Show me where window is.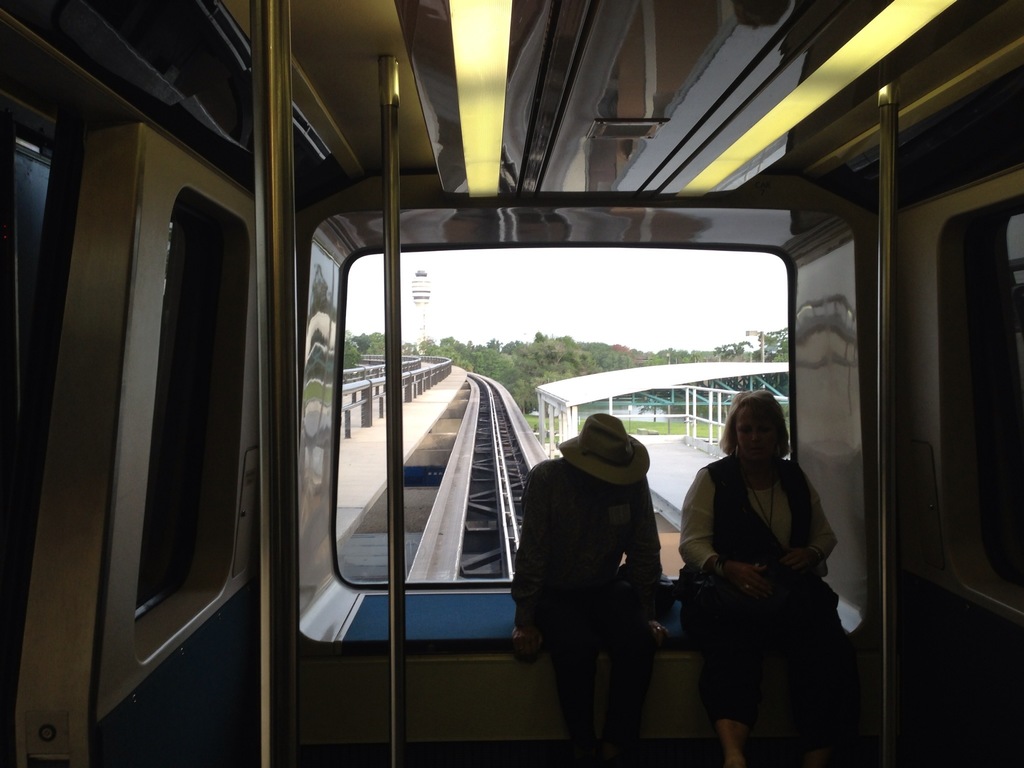
window is at box(943, 223, 1023, 601).
